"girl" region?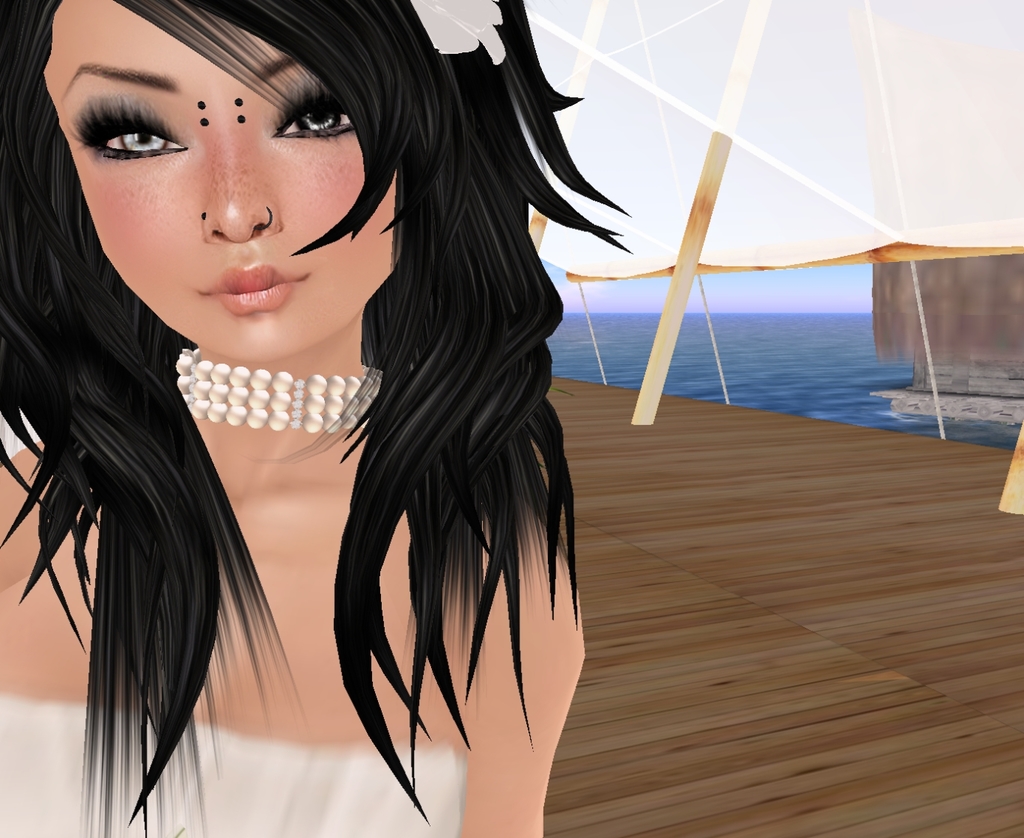
Rect(0, 0, 633, 837)
